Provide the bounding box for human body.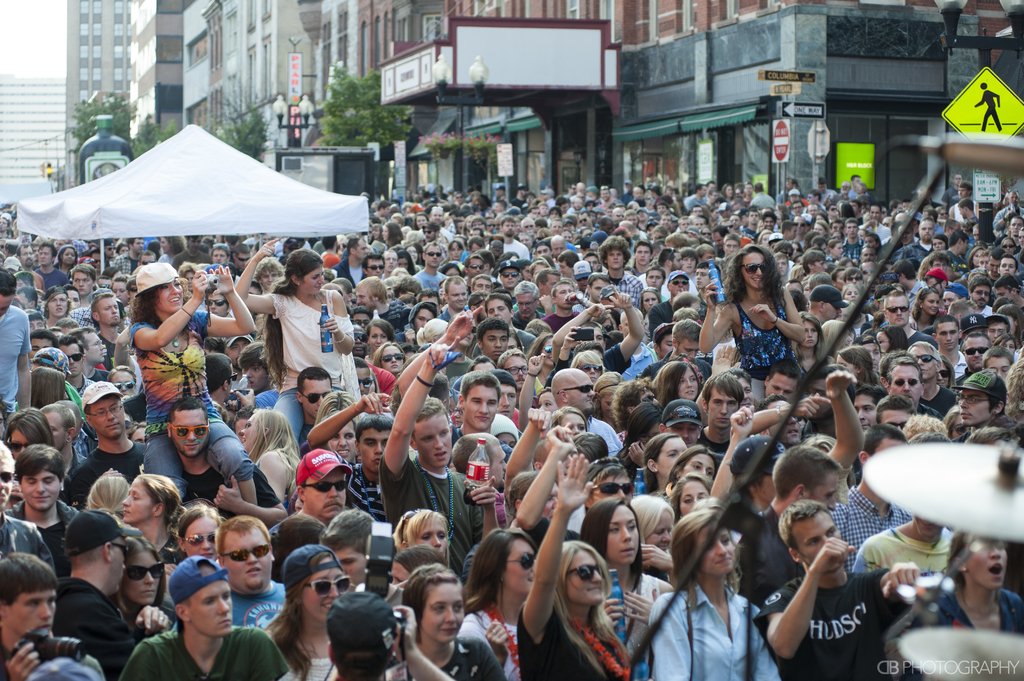
329:589:455:680.
